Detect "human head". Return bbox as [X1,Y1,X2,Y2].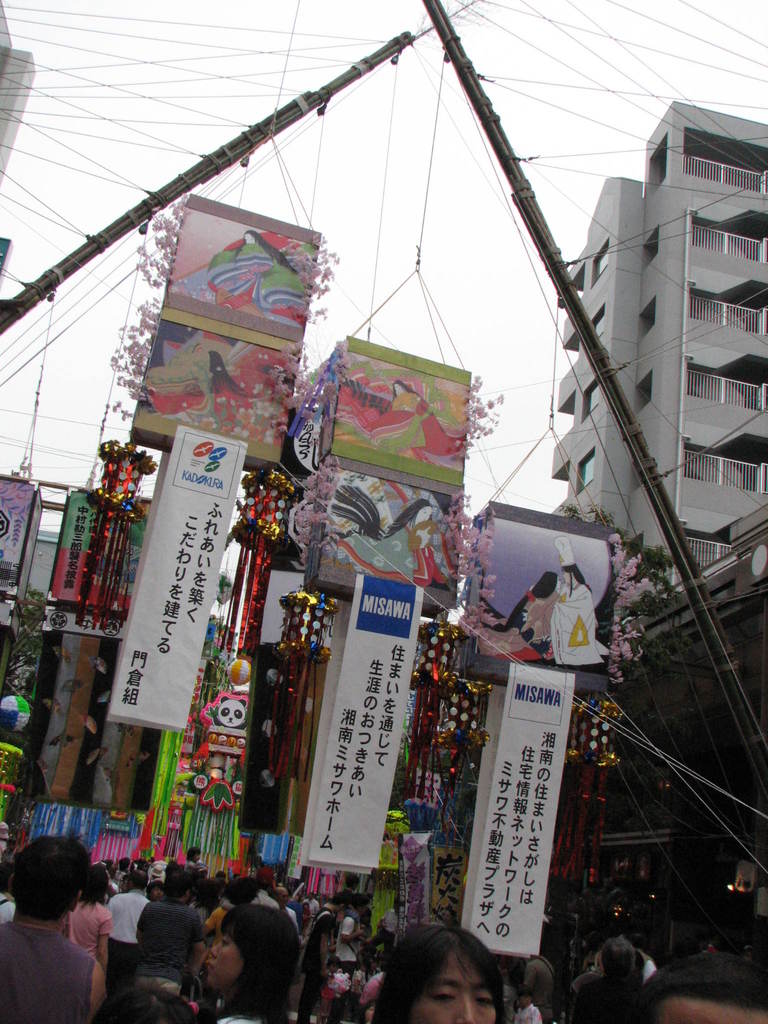
[636,954,767,1021].
